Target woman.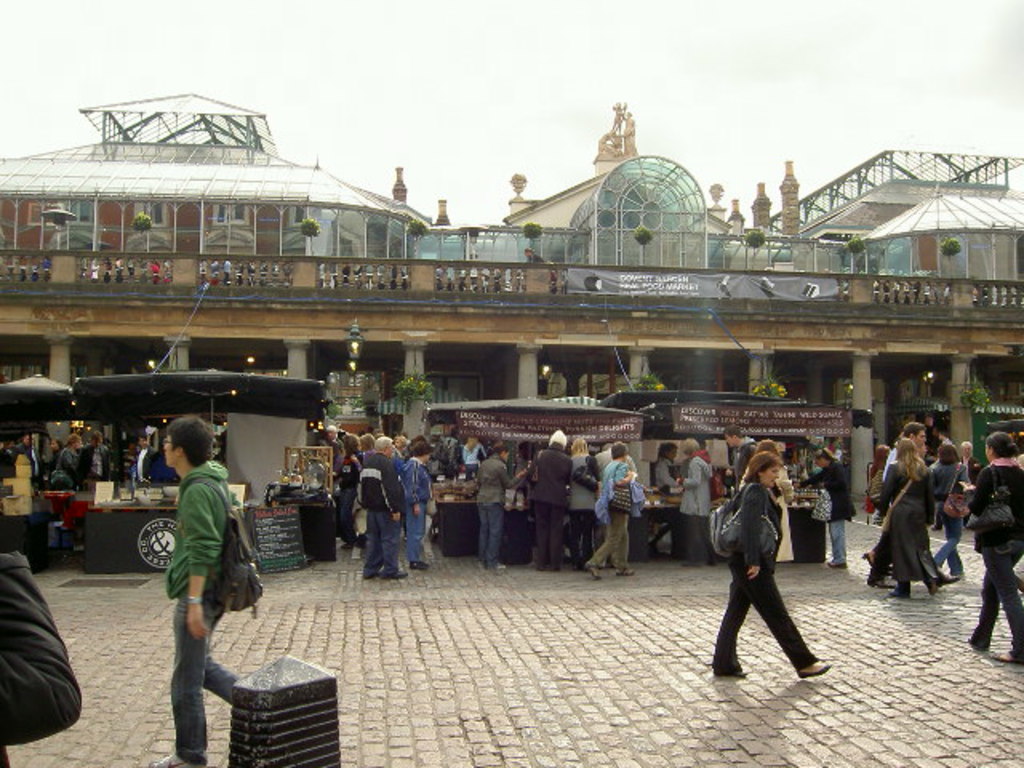
Target region: BBox(584, 442, 635, 581).
